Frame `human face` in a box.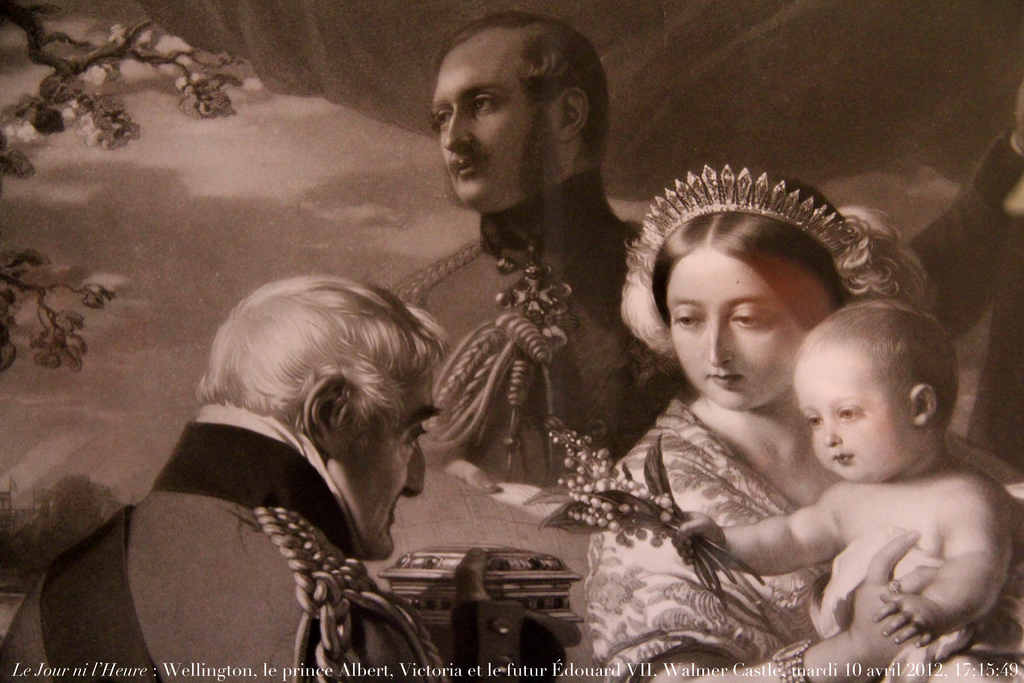
{"x1": 438, "y1": 37, "x2": 516, "y2": 217}.
